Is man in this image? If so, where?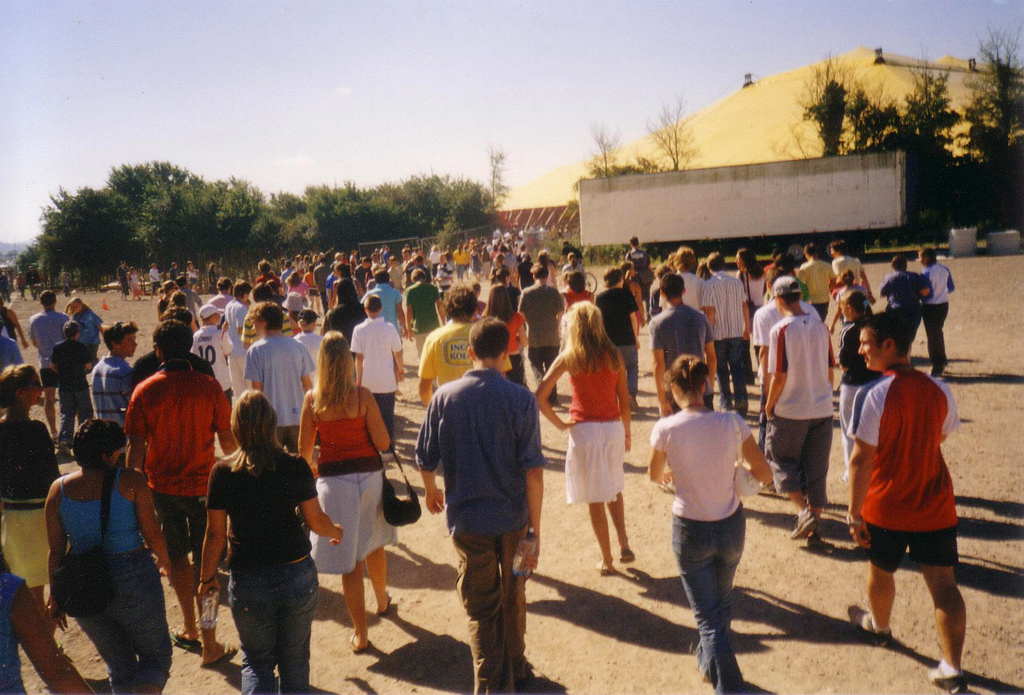
Yes, at select_region(207, 277, 236, 312).
